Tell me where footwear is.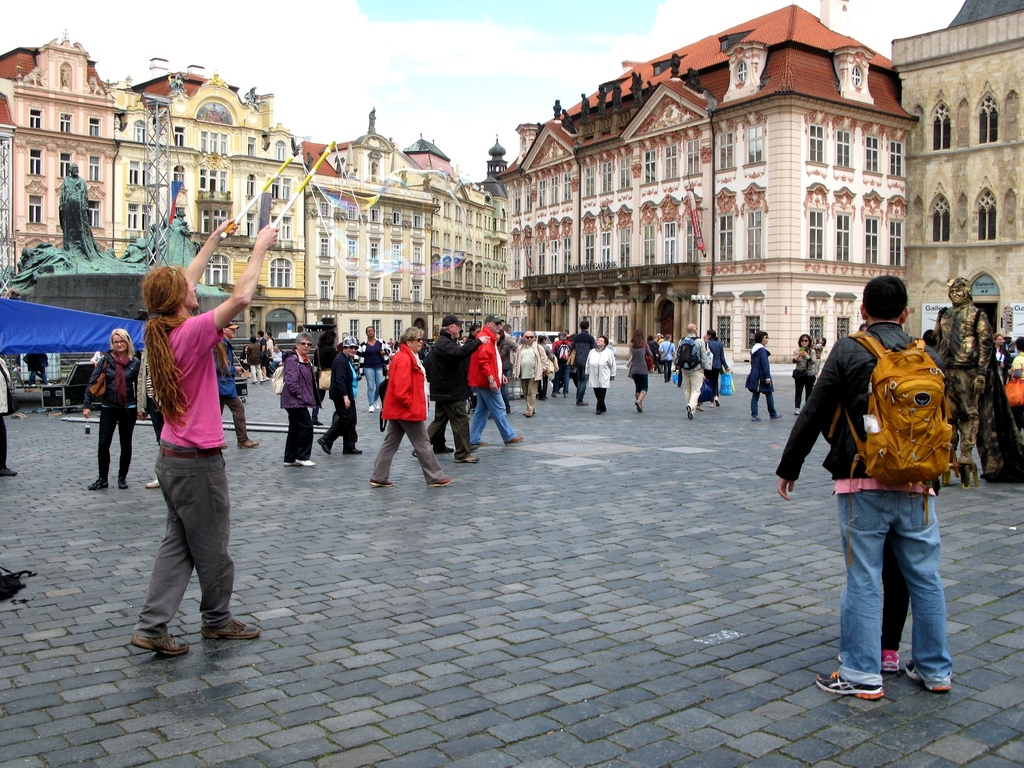
footwear is at {"x1": 369, "y1": 474, "x2": 397, "y2": 488}.
